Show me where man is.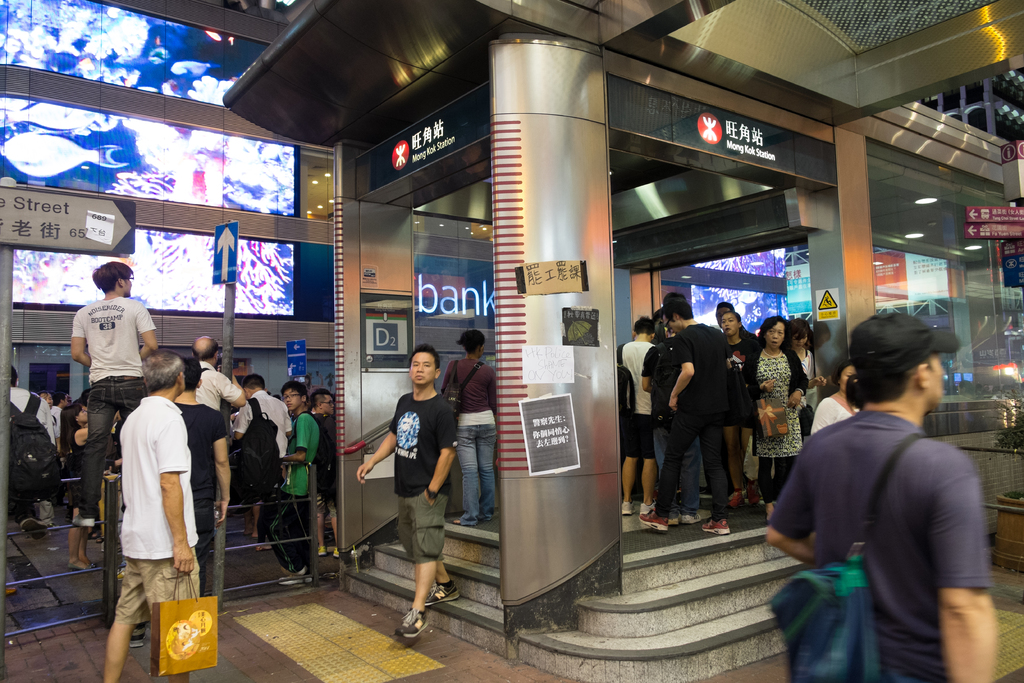
man is at Rect(126, 352, 230, 648).
